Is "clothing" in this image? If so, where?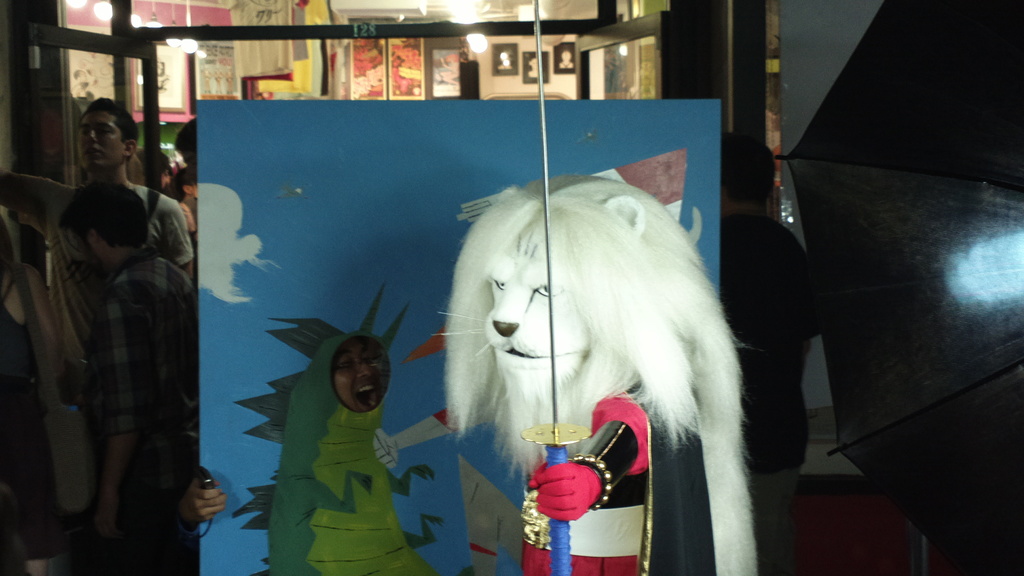
Yes, at (left=515, top=387, right=648, bottom=575).
